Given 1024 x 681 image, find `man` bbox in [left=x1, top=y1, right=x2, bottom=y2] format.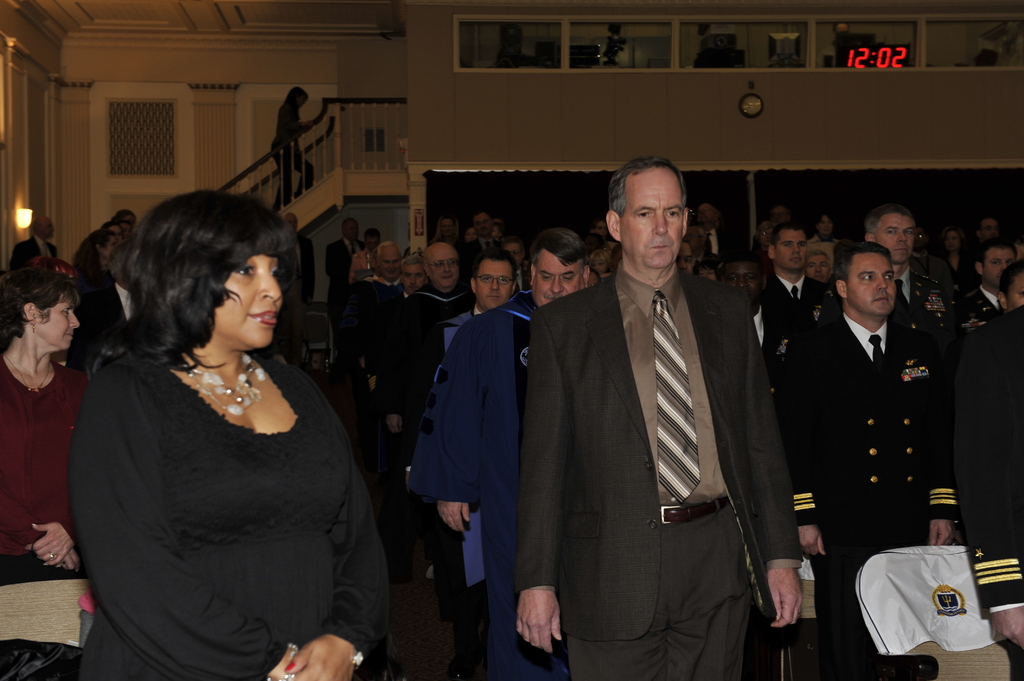
[left=806, top=252, right=837, bottom=292].
